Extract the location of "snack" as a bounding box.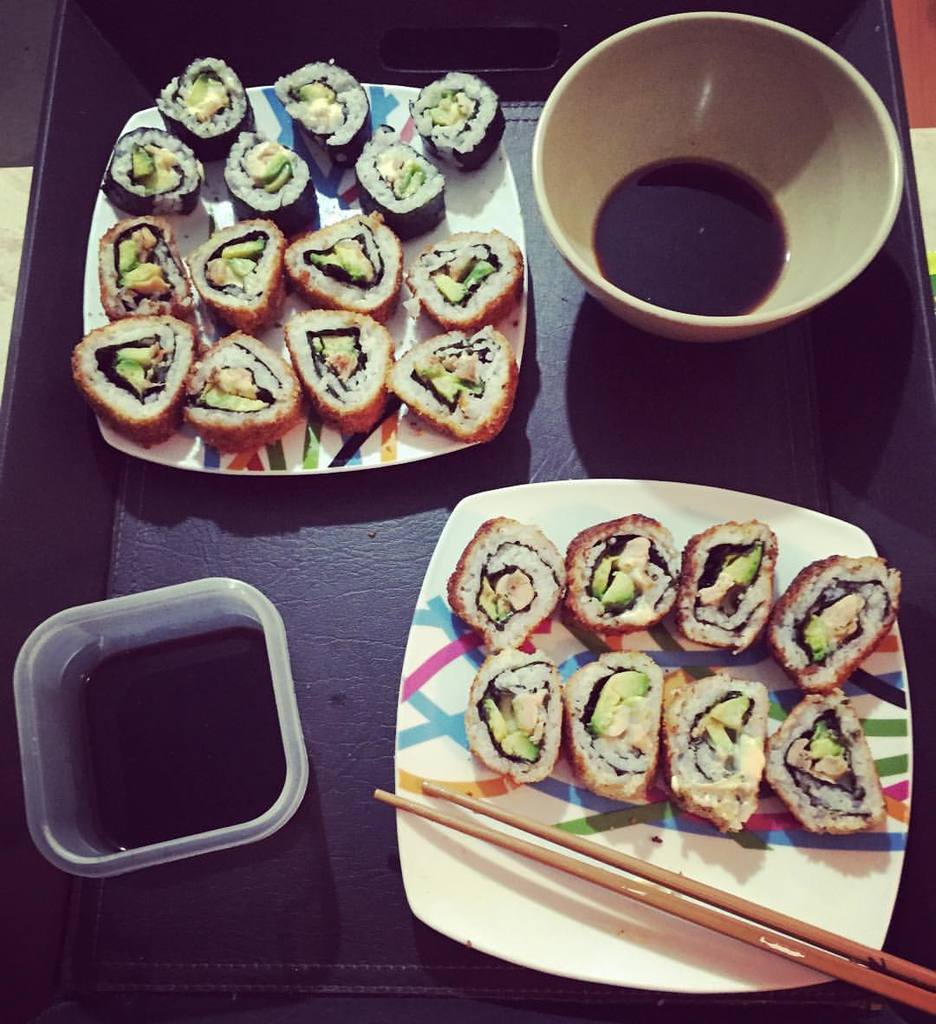
x1=660, y1=662, x2=767, y2=842.
